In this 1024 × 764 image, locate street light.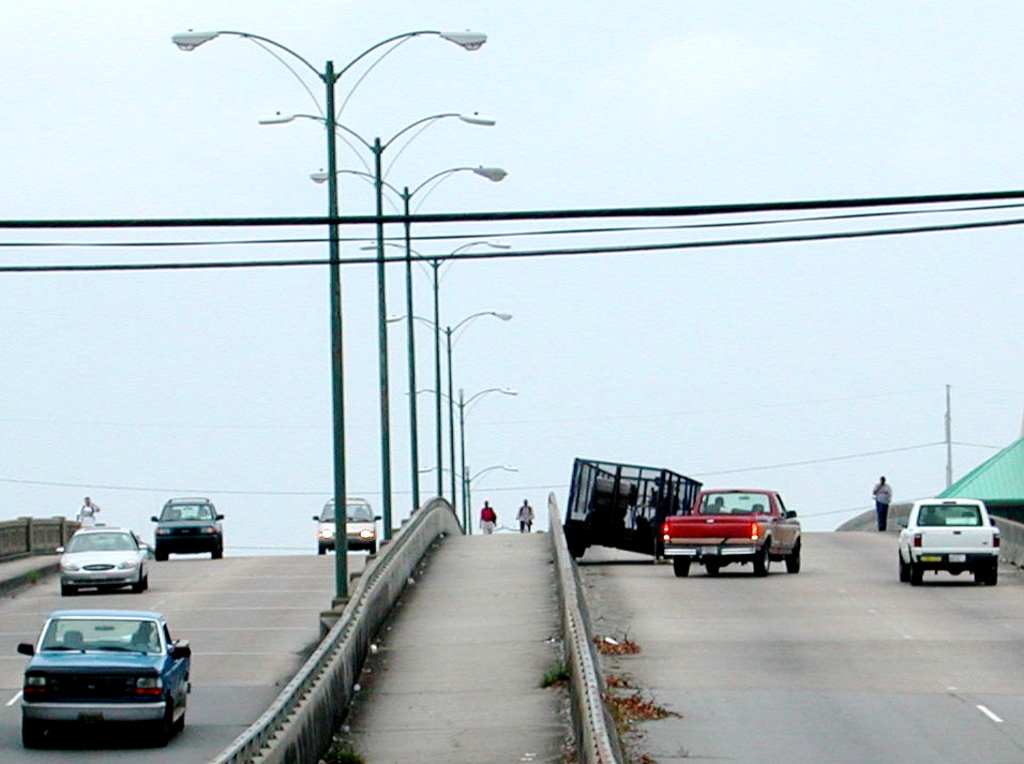
Bounding box: (379, 306, 512, 507).
